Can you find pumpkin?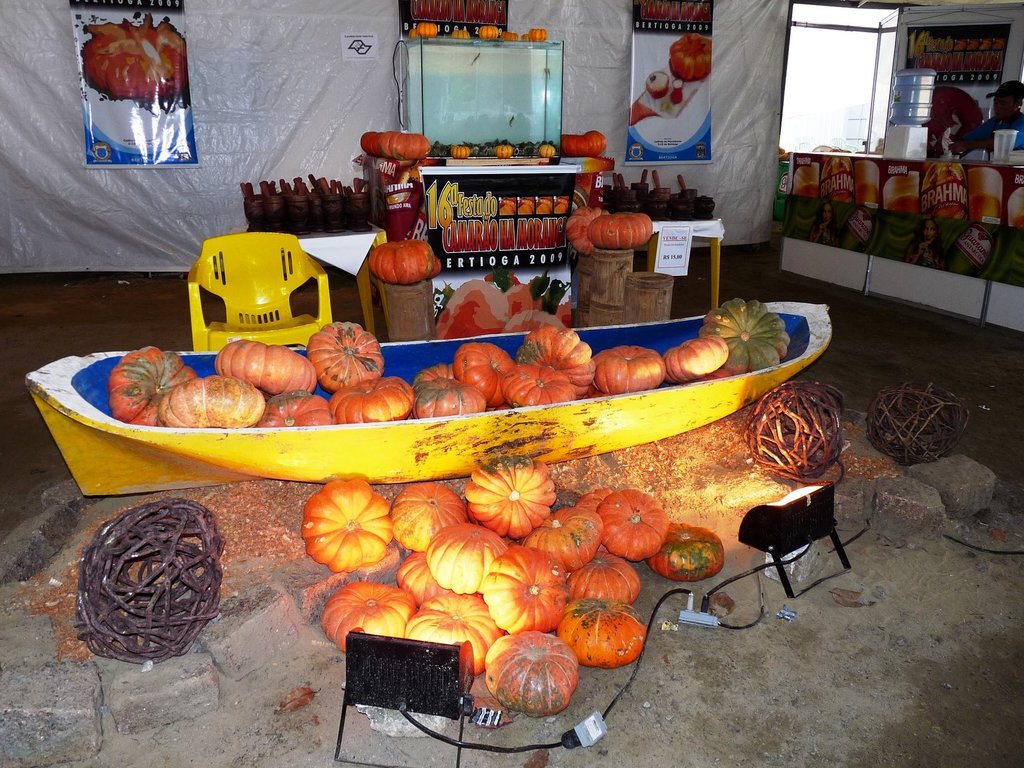
Yes, bounding box: box=[478, 25, 499, 39].
